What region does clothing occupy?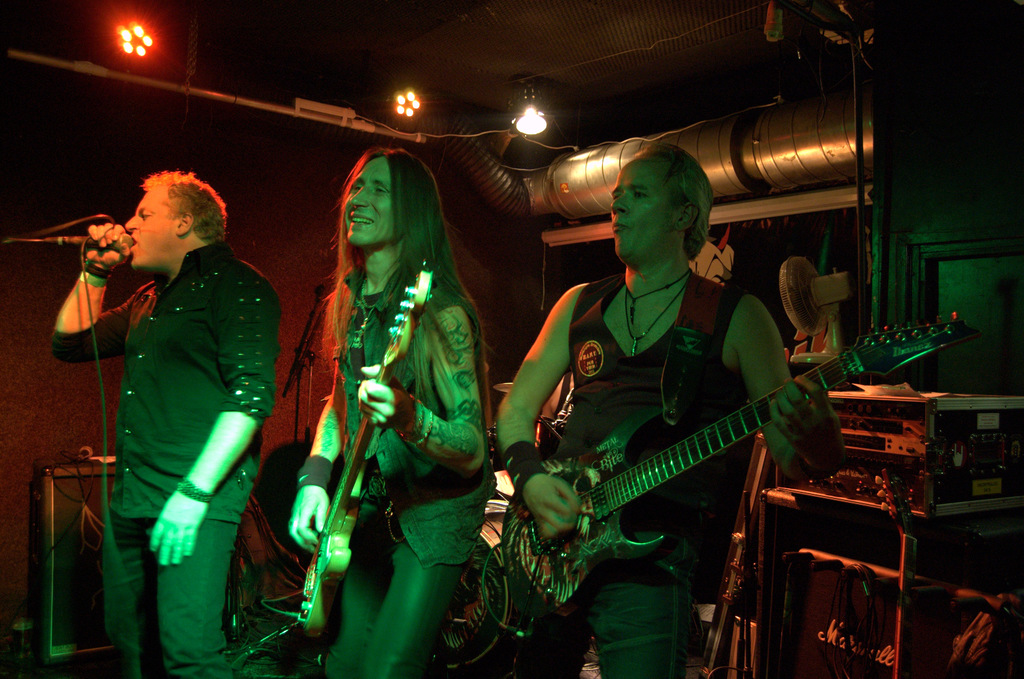
box(473, 266, 782, 678).
